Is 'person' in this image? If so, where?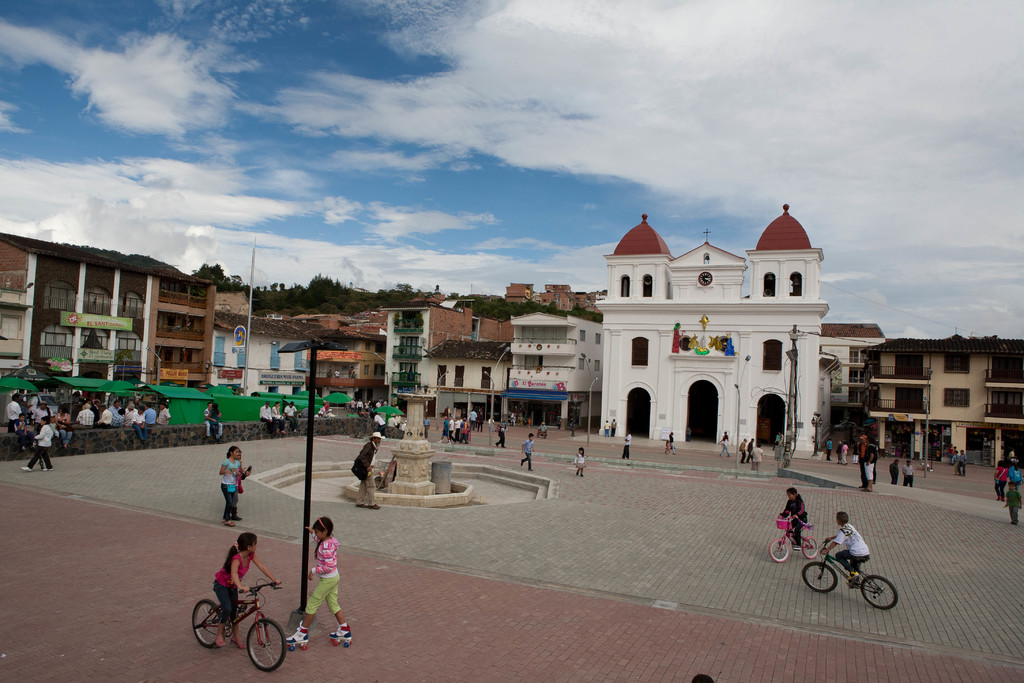
Yes, at detection(819, 510, 870, 590).
